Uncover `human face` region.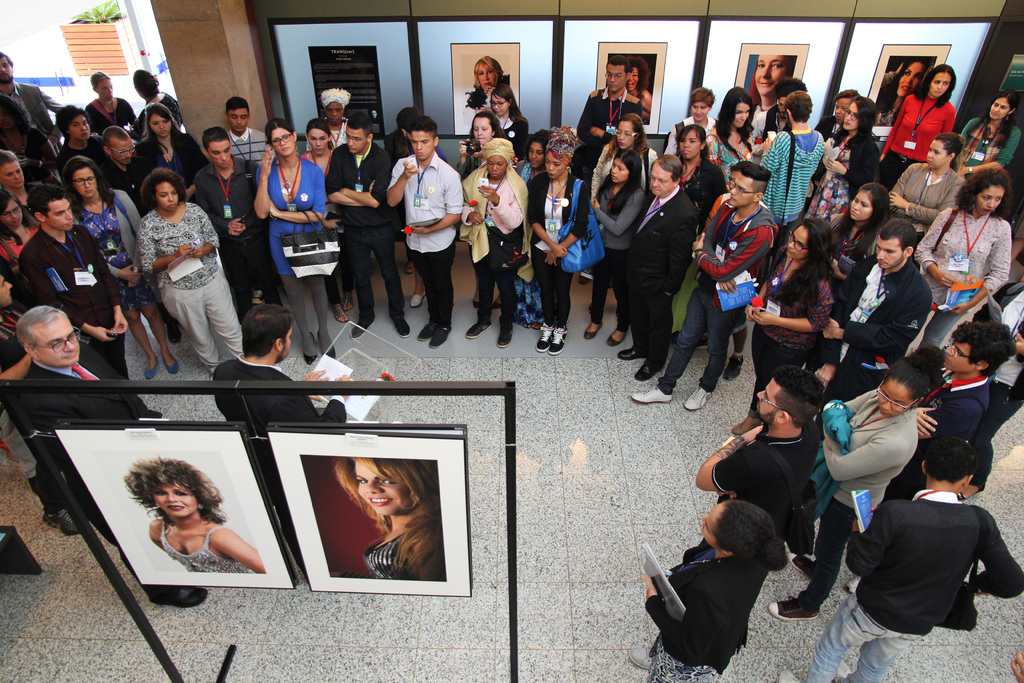
Uncovered: [216,140,231,167].
